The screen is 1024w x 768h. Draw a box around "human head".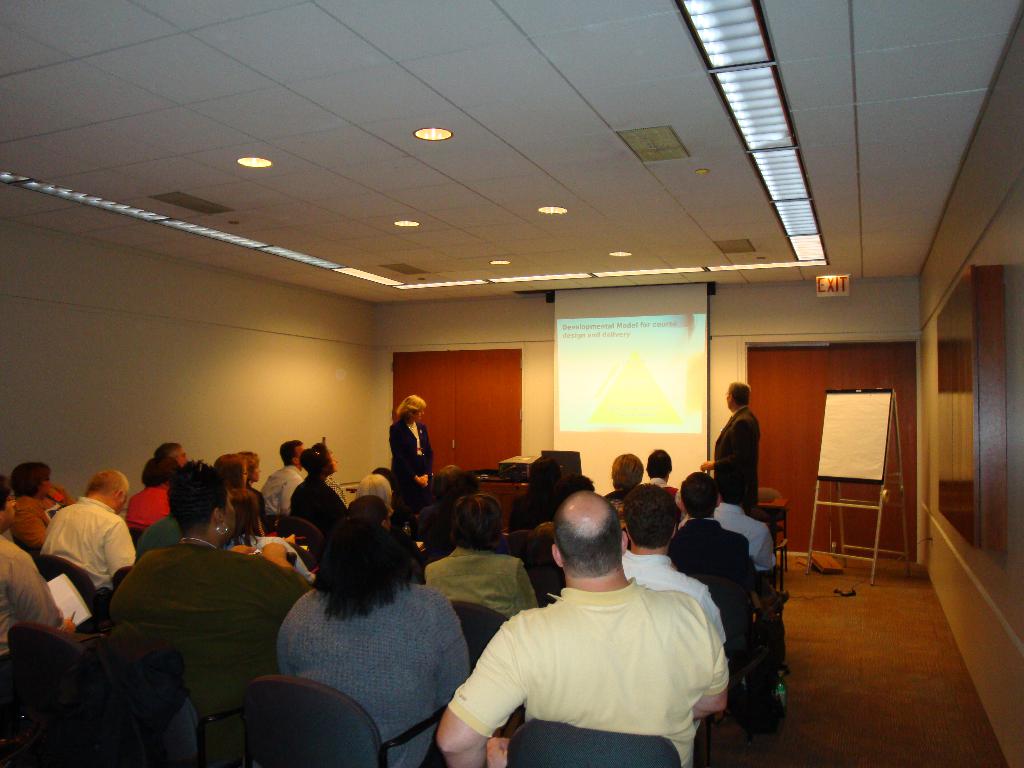
[558,470,600,506].
